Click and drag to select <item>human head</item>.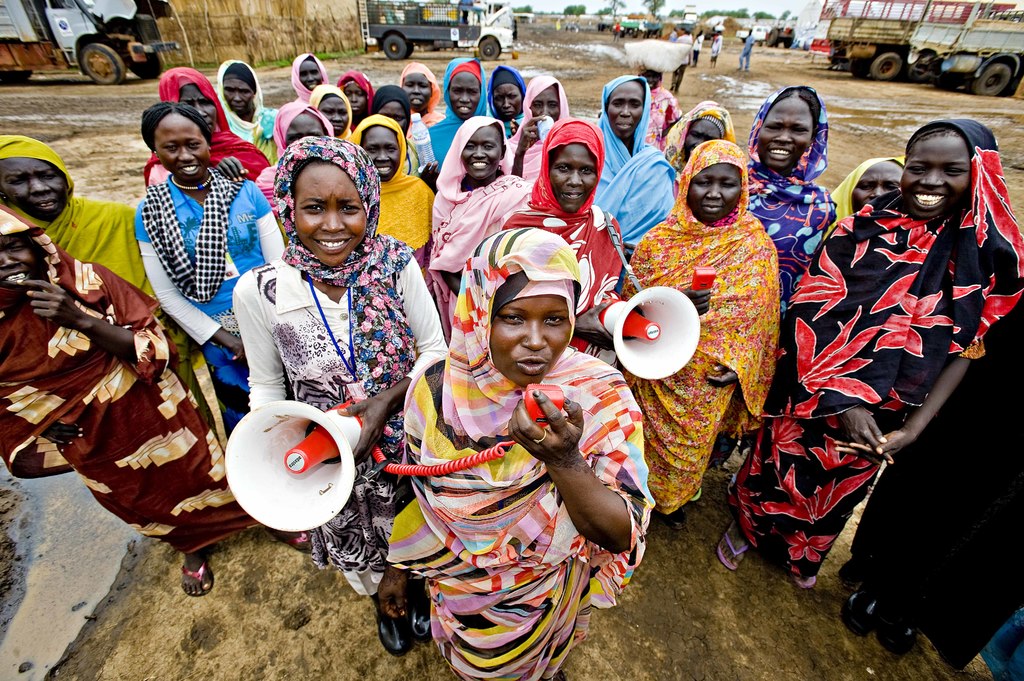
Selection: 748, 86, 824, 173.
